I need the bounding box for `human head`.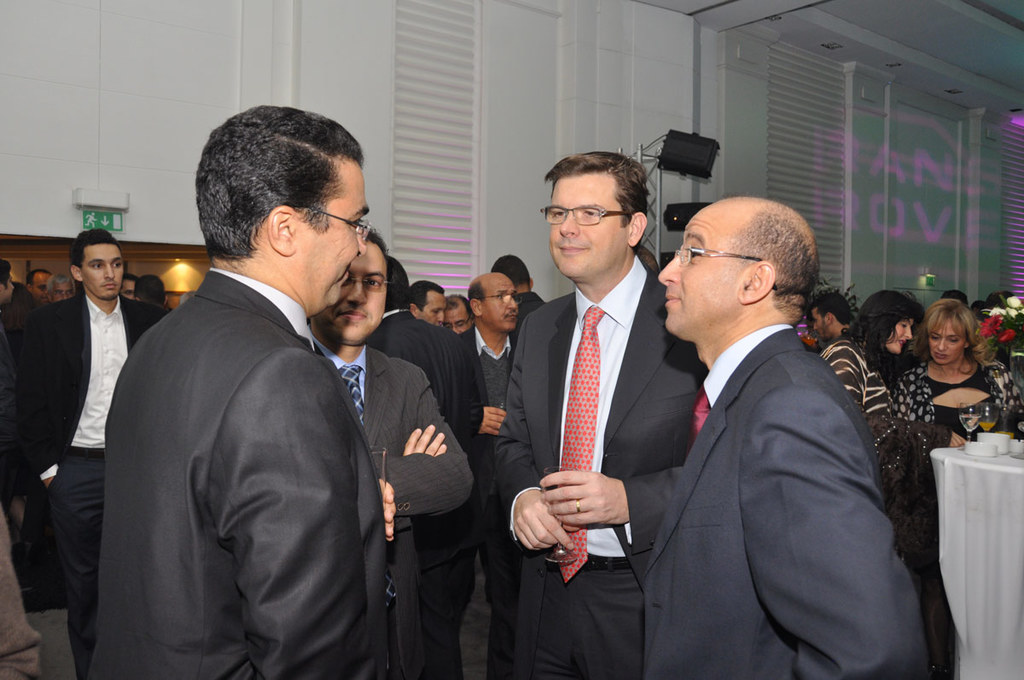
Here it is: 137 276 167 301.
